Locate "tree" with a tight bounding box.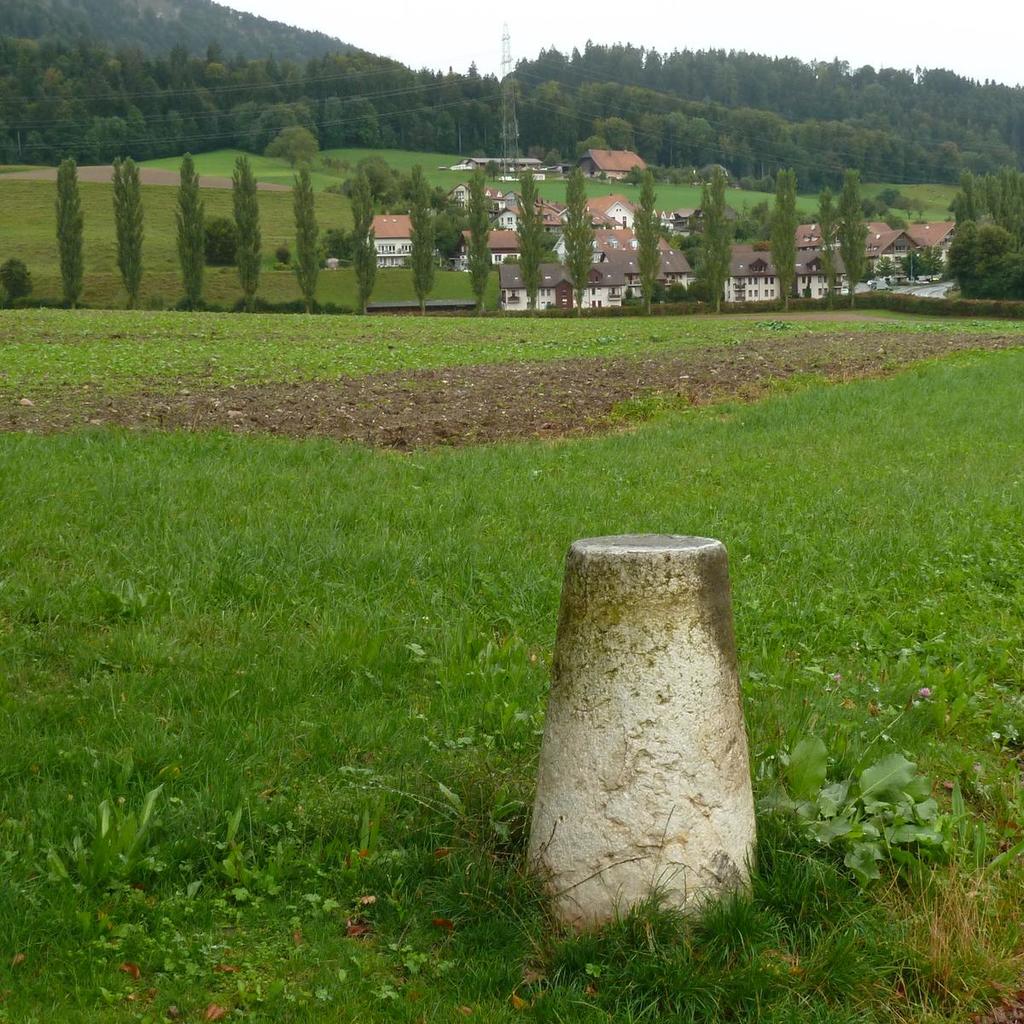
<bbox>765, 173, 807, 305</bbox>.
